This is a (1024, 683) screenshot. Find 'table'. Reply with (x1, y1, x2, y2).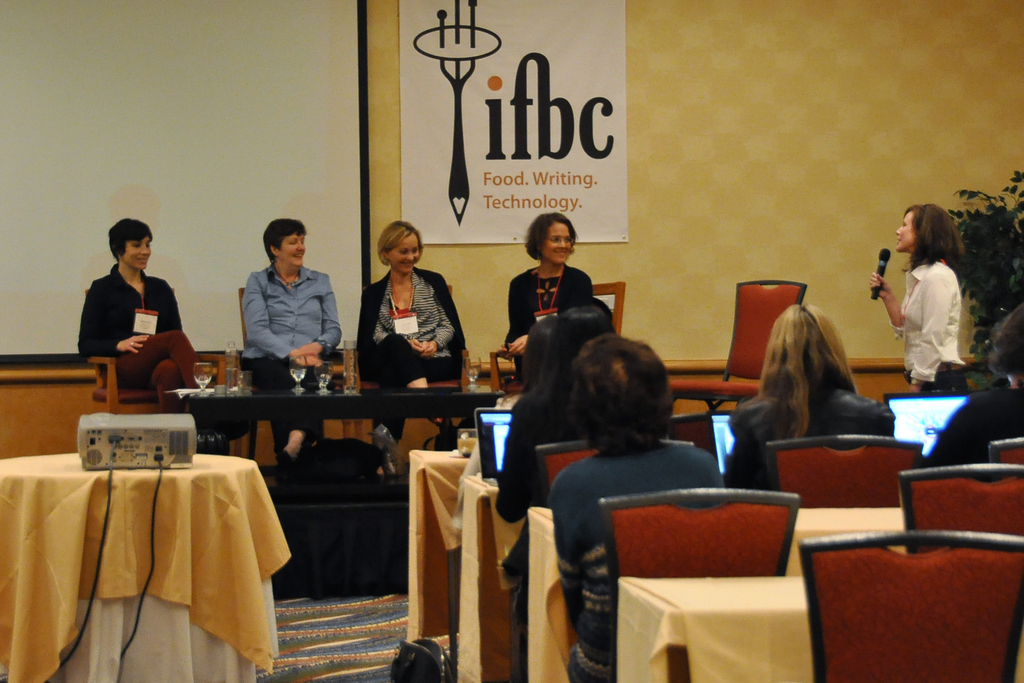
(76, 450, 285, 682).
